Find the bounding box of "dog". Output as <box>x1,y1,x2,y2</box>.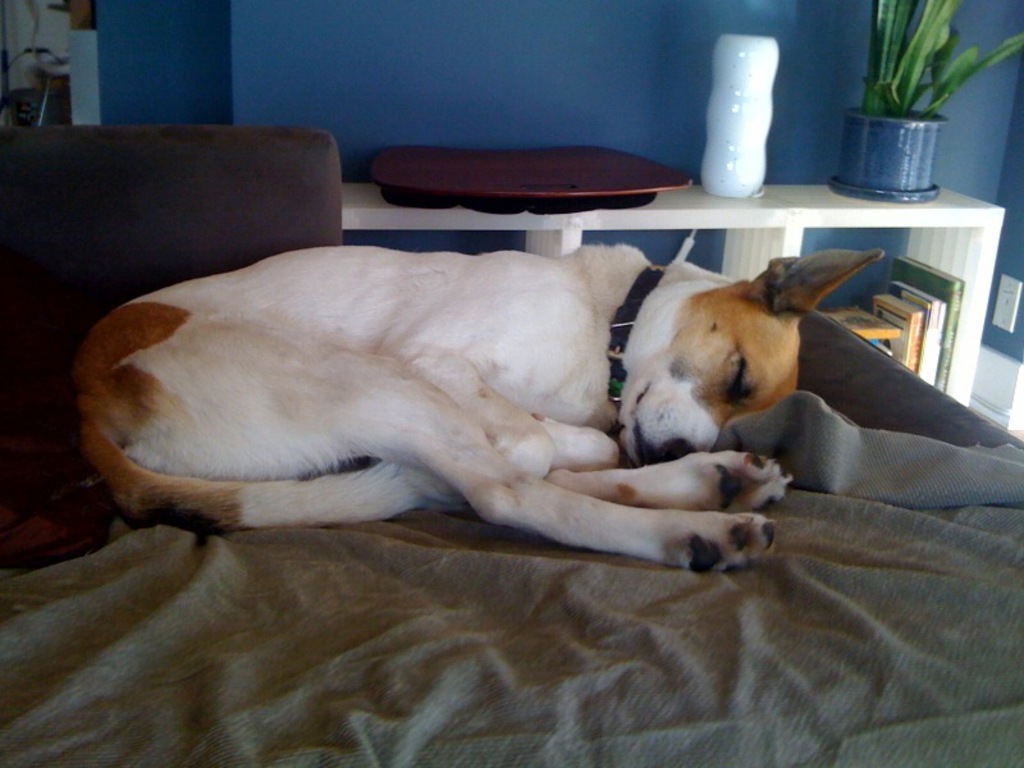
<box>79,239,887,571</box>.
